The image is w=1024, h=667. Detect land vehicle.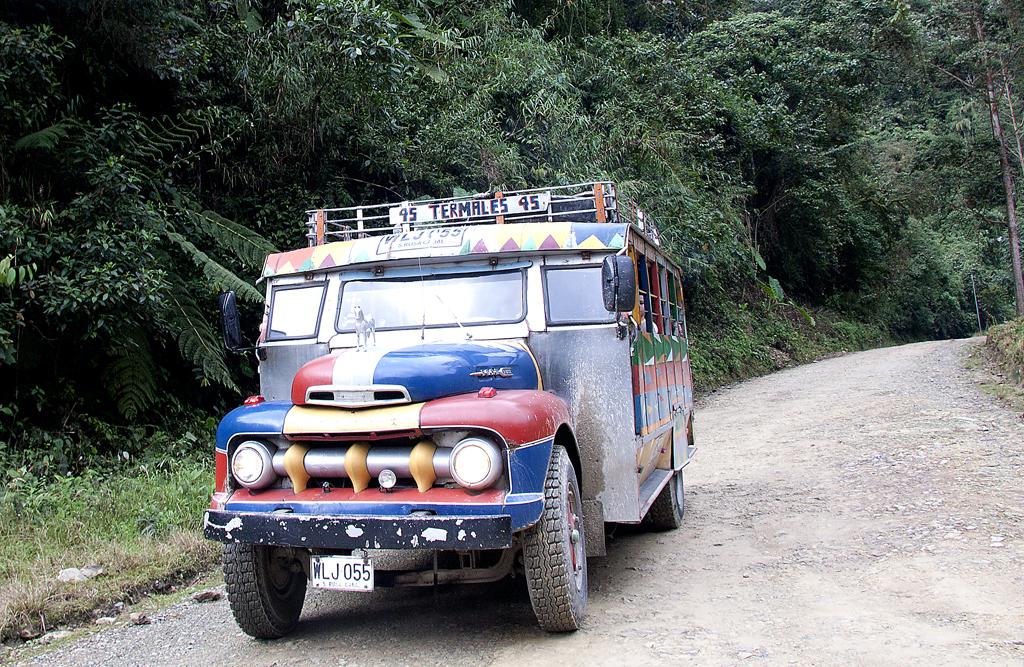
Detection: [left=201, top=181, right=698, bottom=635].
